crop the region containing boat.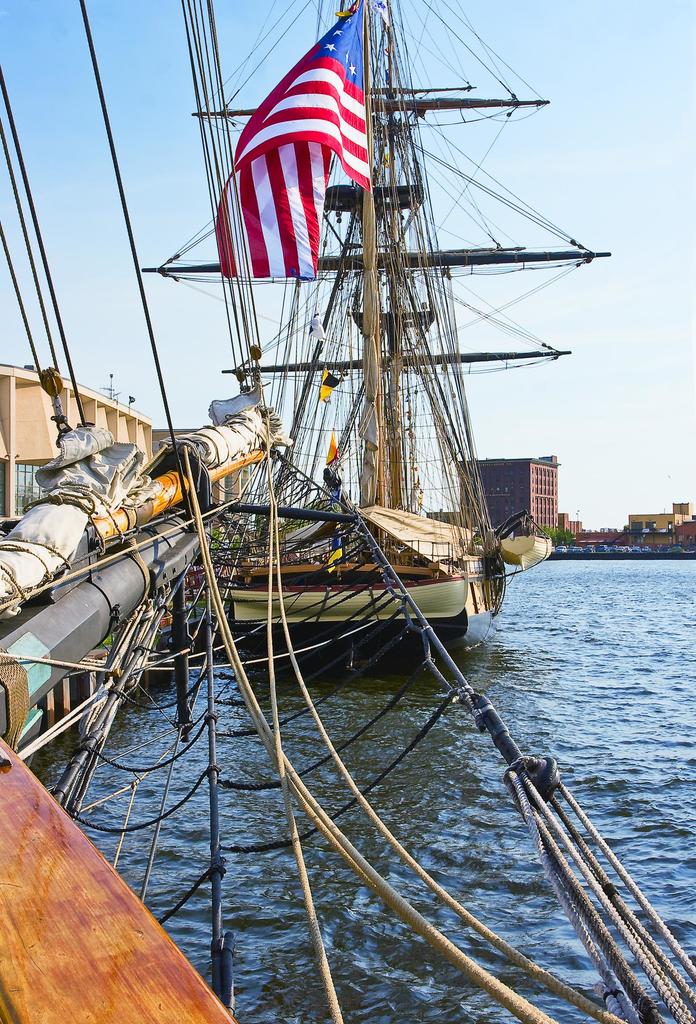
Crop region: region(174, 51, 625, 646).
